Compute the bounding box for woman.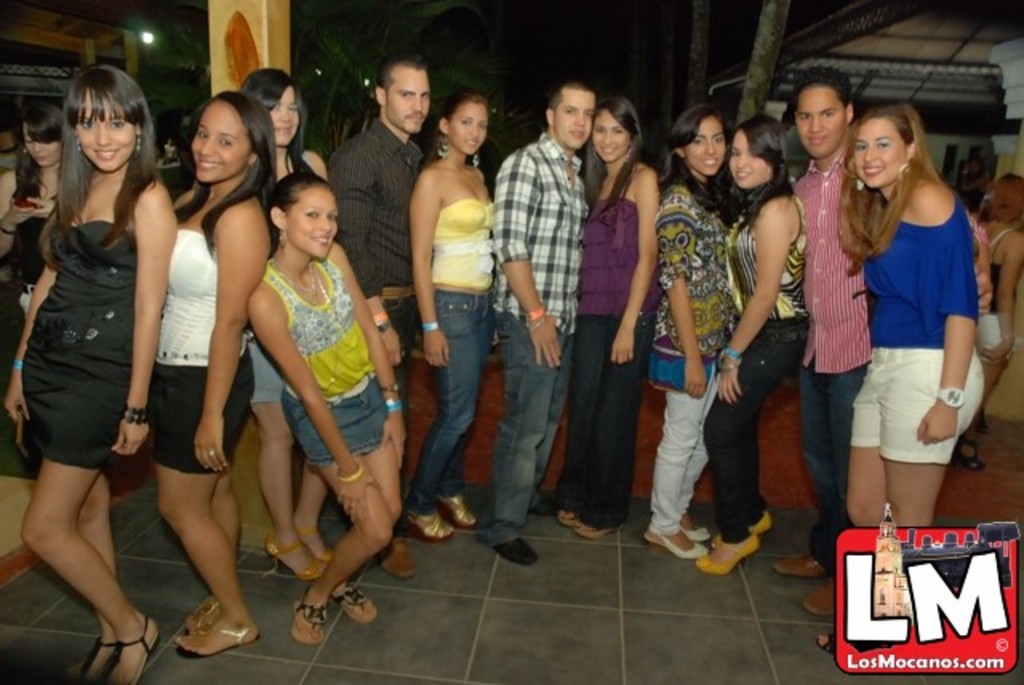
(554,90,661,530).
